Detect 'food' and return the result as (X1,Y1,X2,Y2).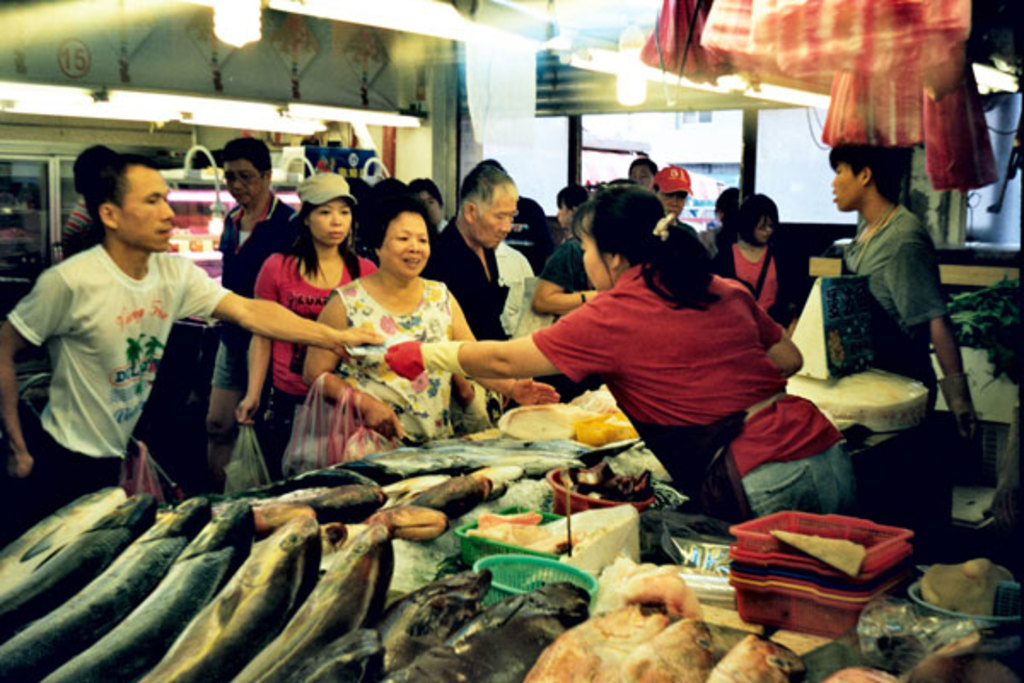
(526,563,693,681).
